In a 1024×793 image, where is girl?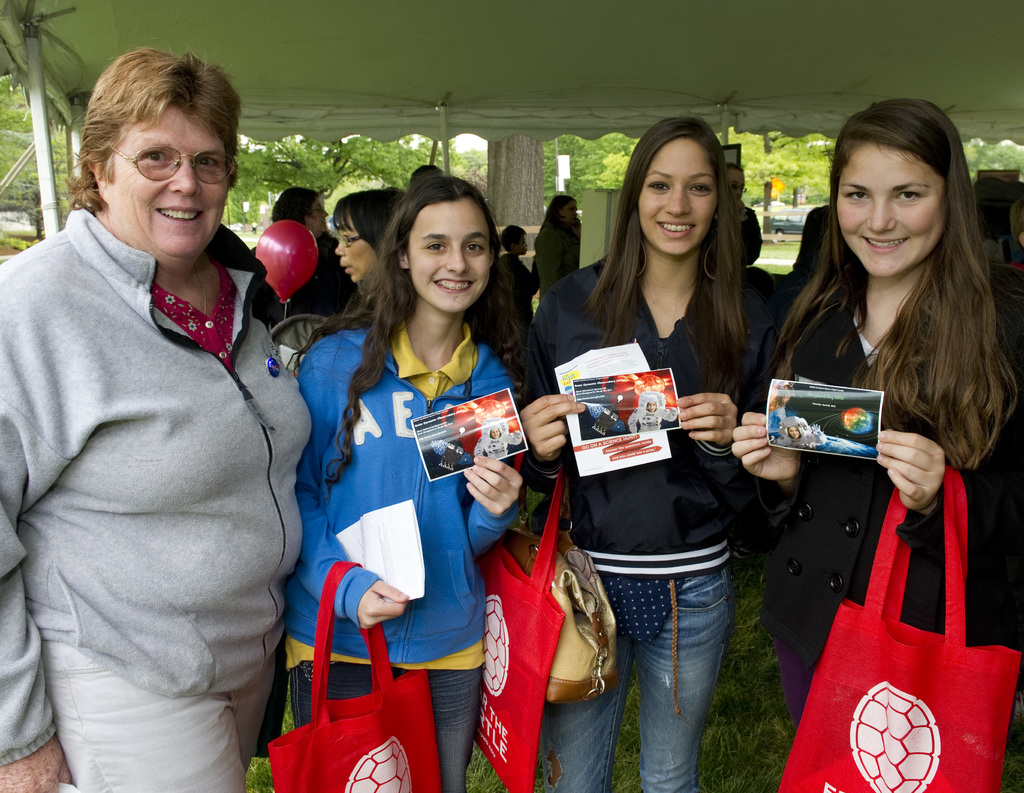
(731, 93, 1023, 728).
